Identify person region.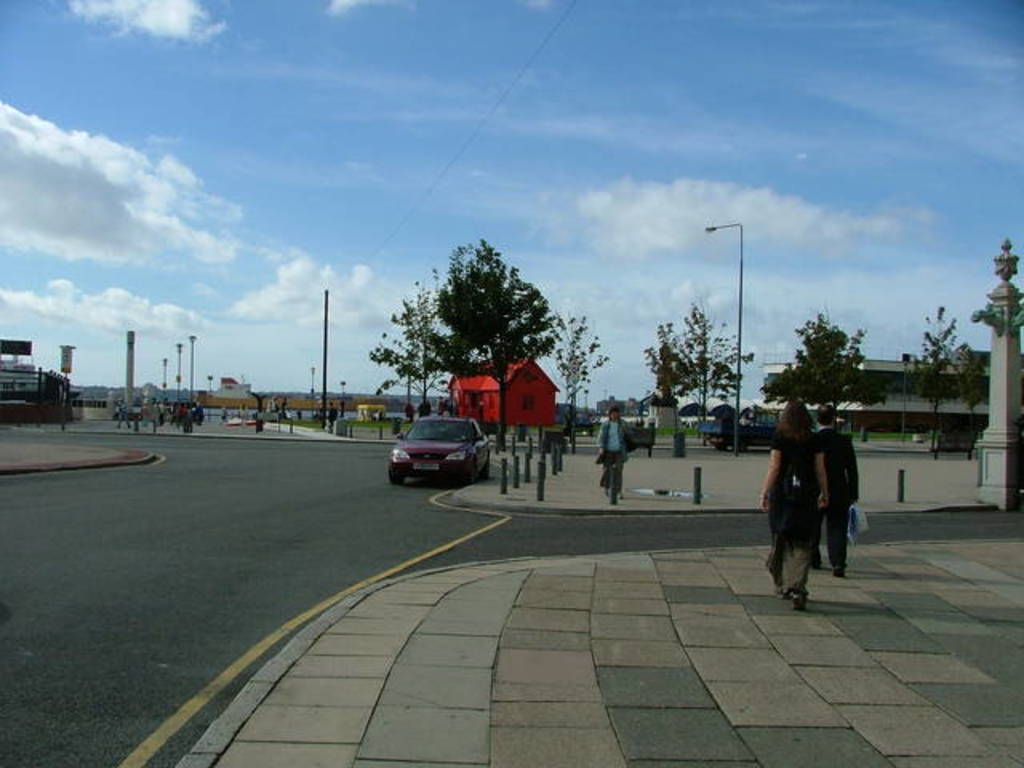
Region: 811,403,861,578.
